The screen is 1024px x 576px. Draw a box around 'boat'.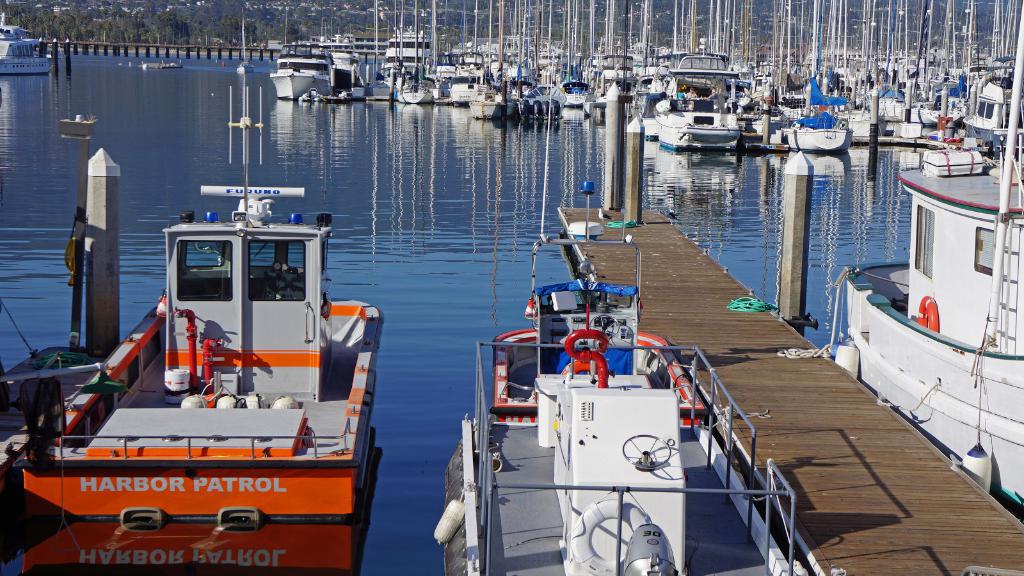
(833, 3, 1023, 519).
